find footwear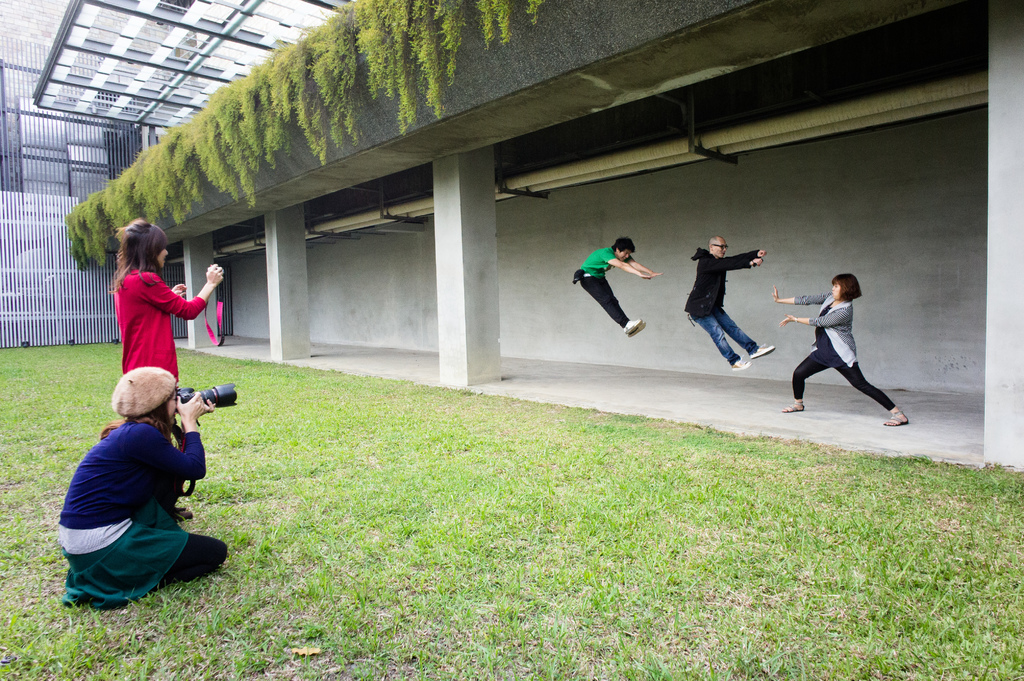
region(622, 312, 638, 335)
